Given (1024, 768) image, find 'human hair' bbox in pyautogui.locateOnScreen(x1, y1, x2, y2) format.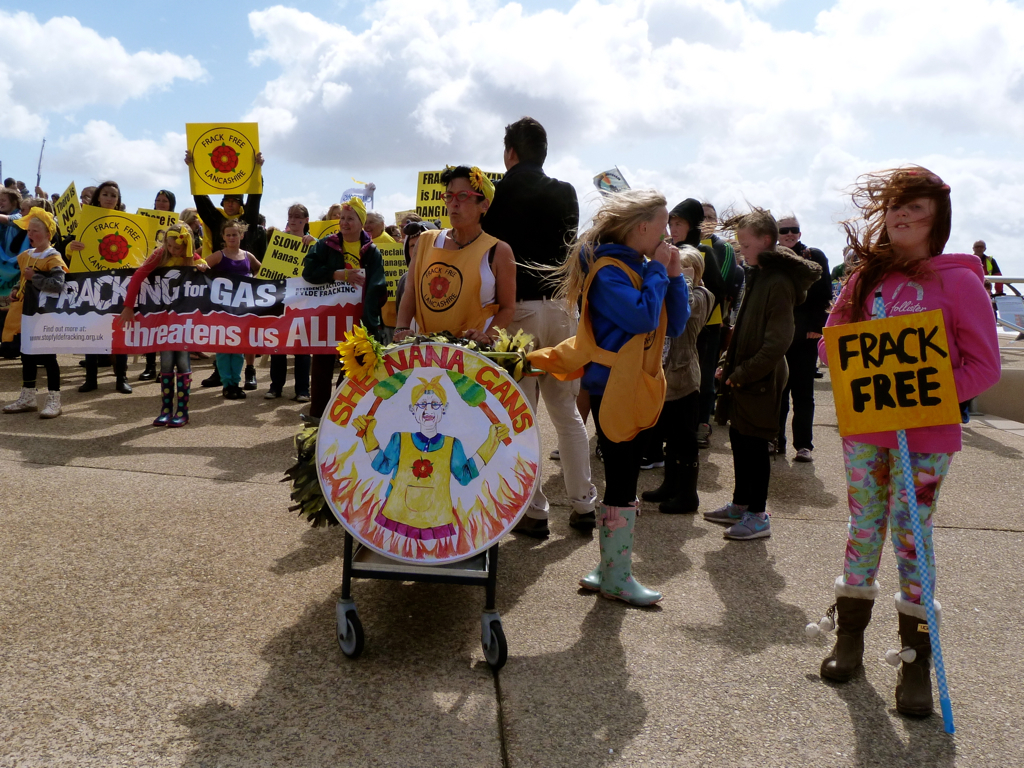
pyautogui.locateOnScreen(854, 165, 939, 306).
